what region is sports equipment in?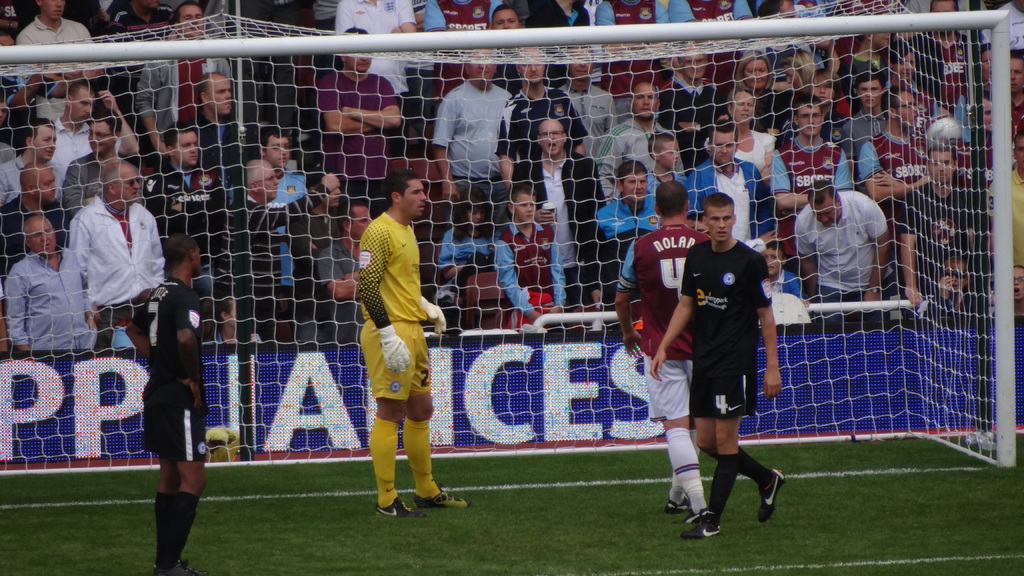
left=0, top=0, right=1018, bottom=467.
